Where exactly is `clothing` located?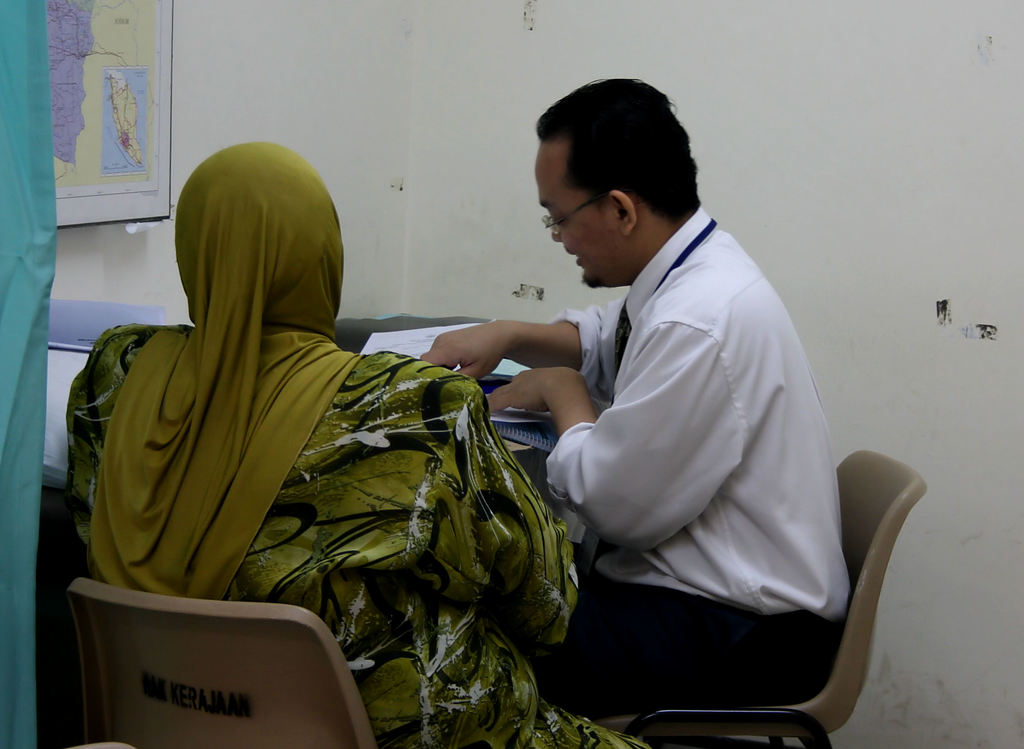
Its bounding box is [67, 145, 646, 748].
